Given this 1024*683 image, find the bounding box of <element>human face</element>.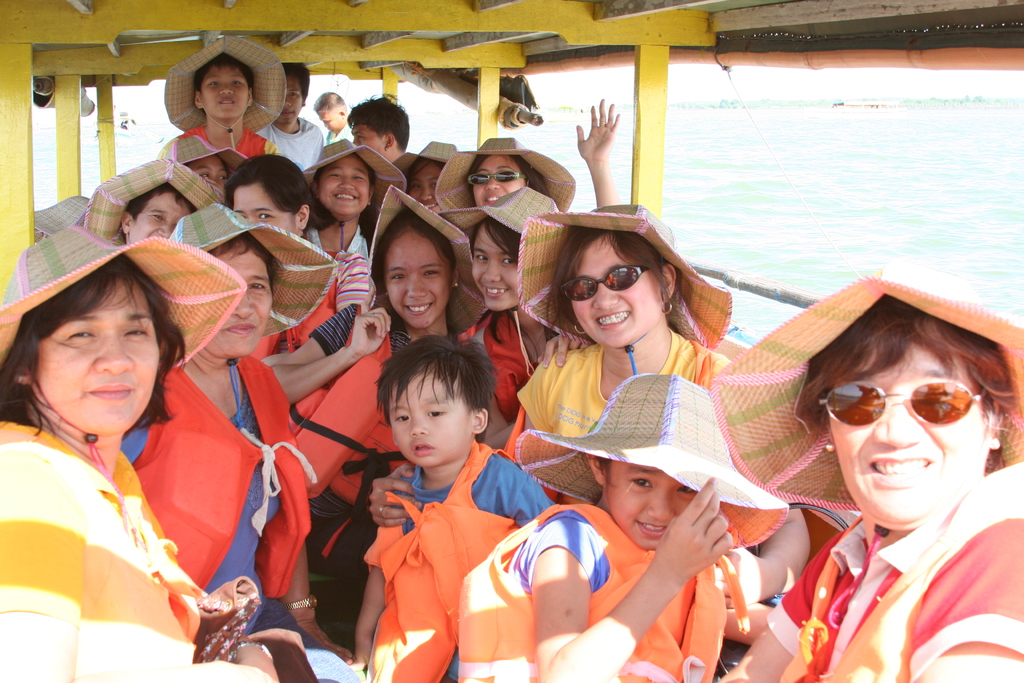
27 270 161 432.
